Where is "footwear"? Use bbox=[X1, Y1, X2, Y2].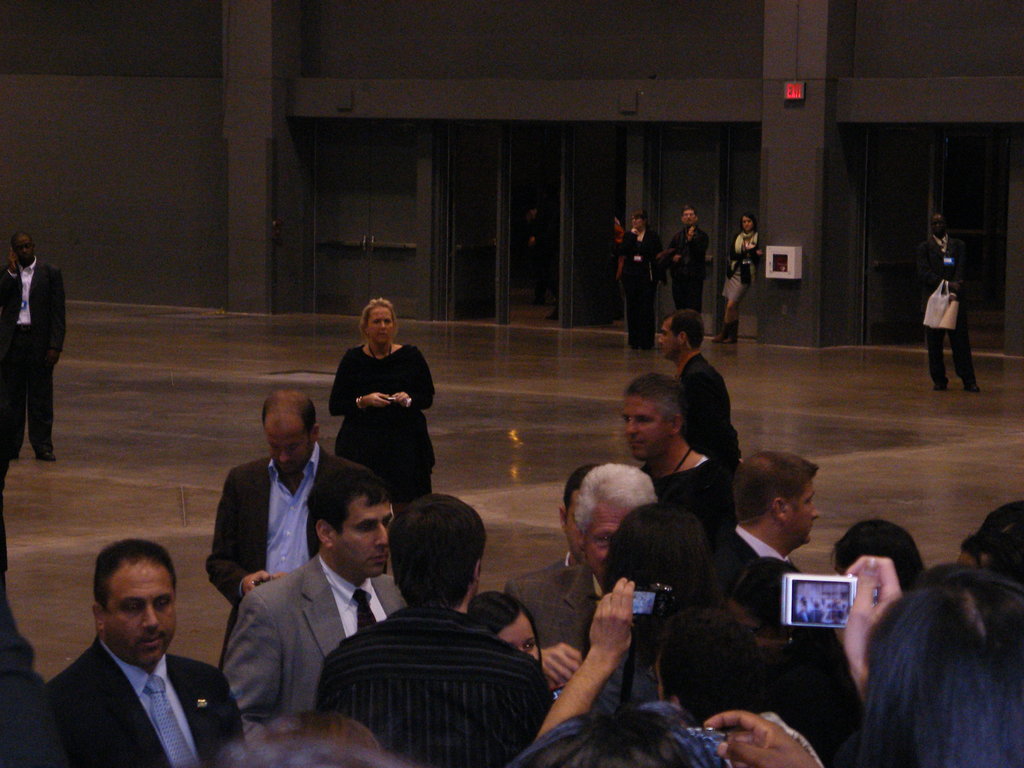
bbox=[34, 446, 56, 461].
